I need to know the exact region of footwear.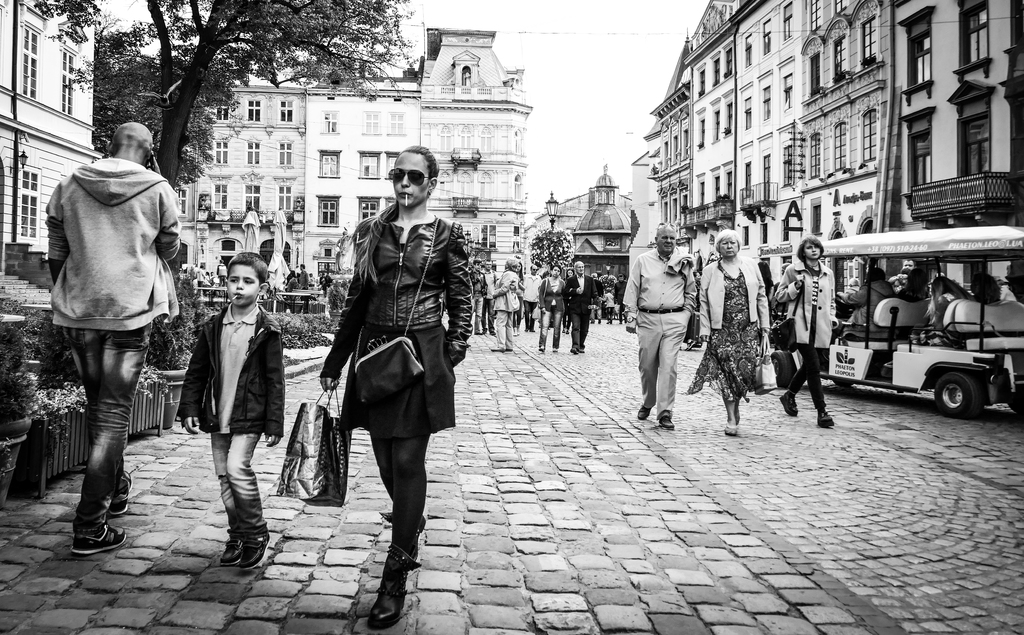
Region: {"left": 637, "top": 400, "right": 644, "bottom": 421}.
